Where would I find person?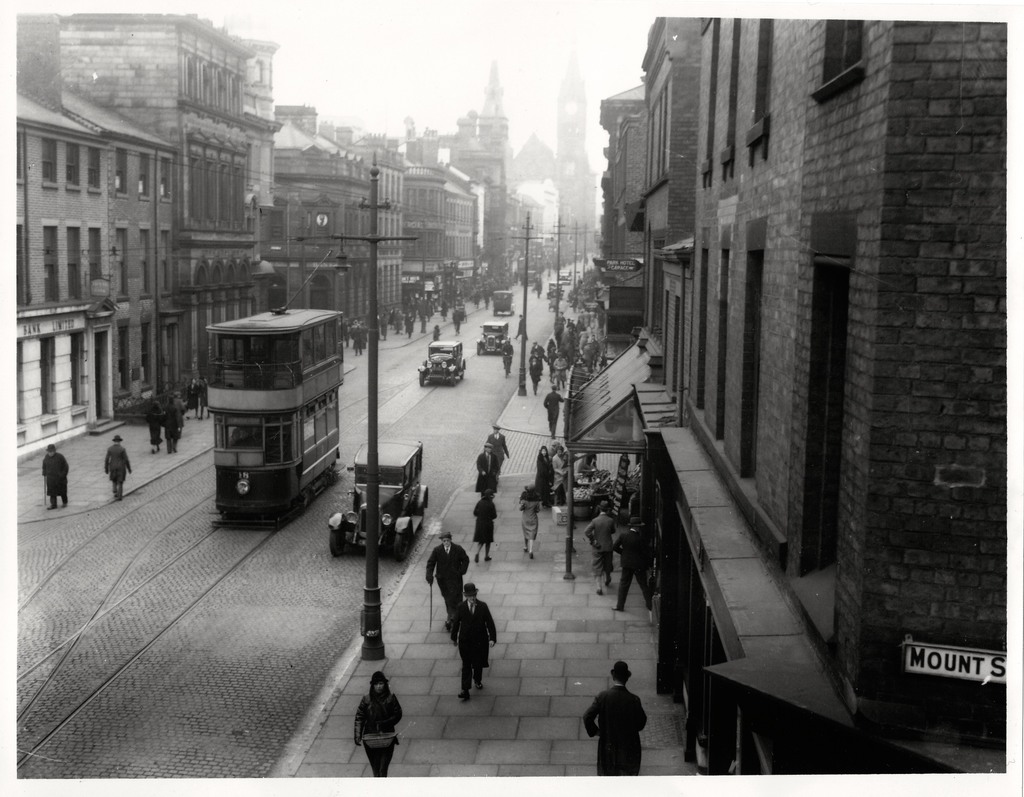
At <bbox>529, 357, 542, 394</bbox>.
